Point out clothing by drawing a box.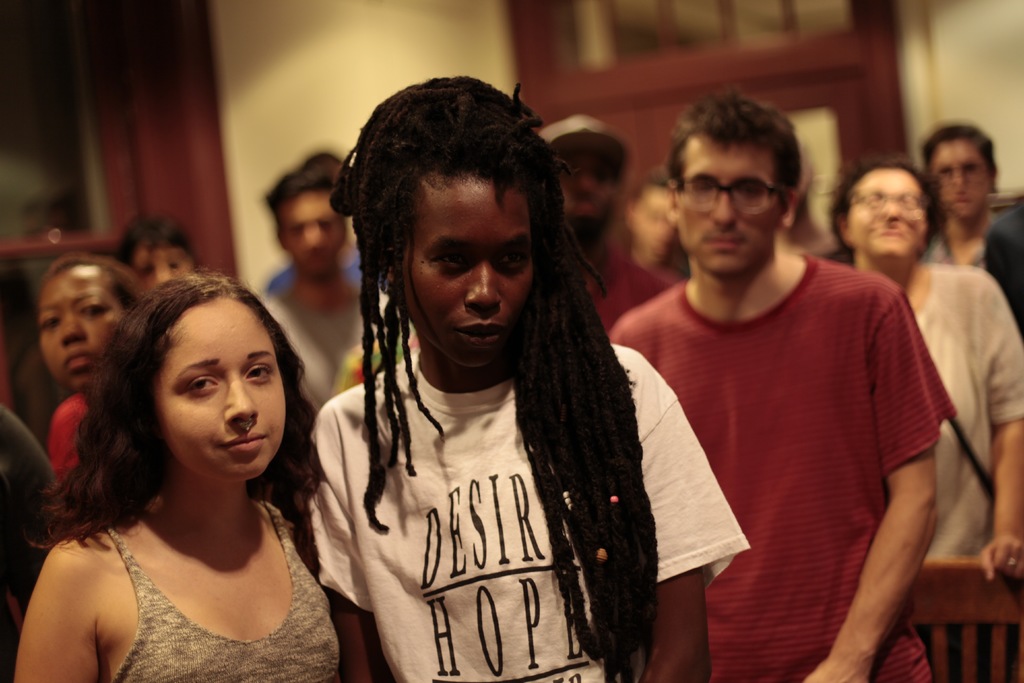
(580, 192, 687, 340).
